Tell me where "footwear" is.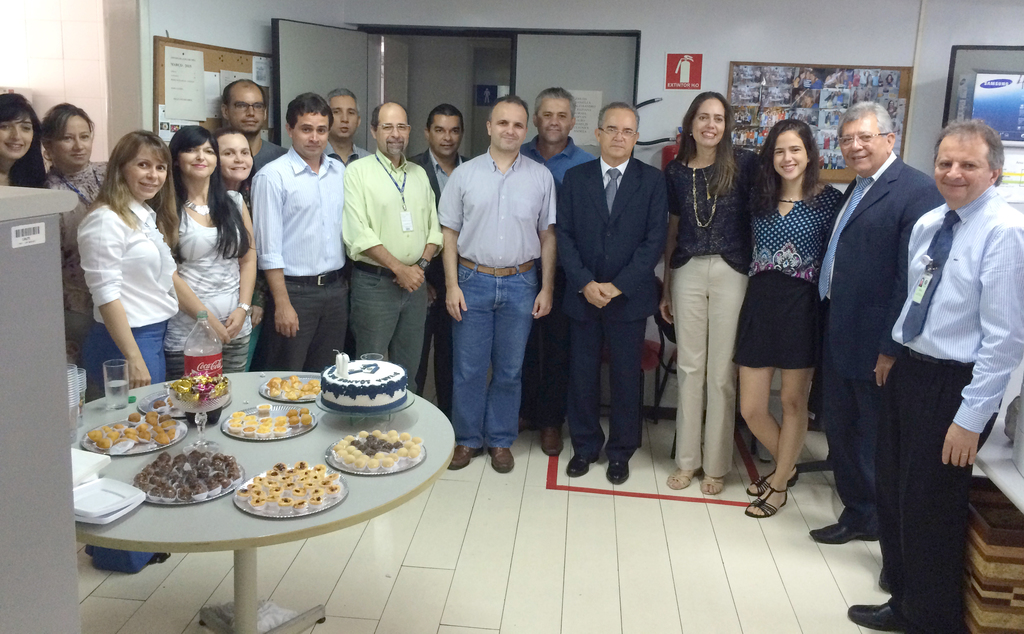
"footwear" is at 608 463 632 485.
